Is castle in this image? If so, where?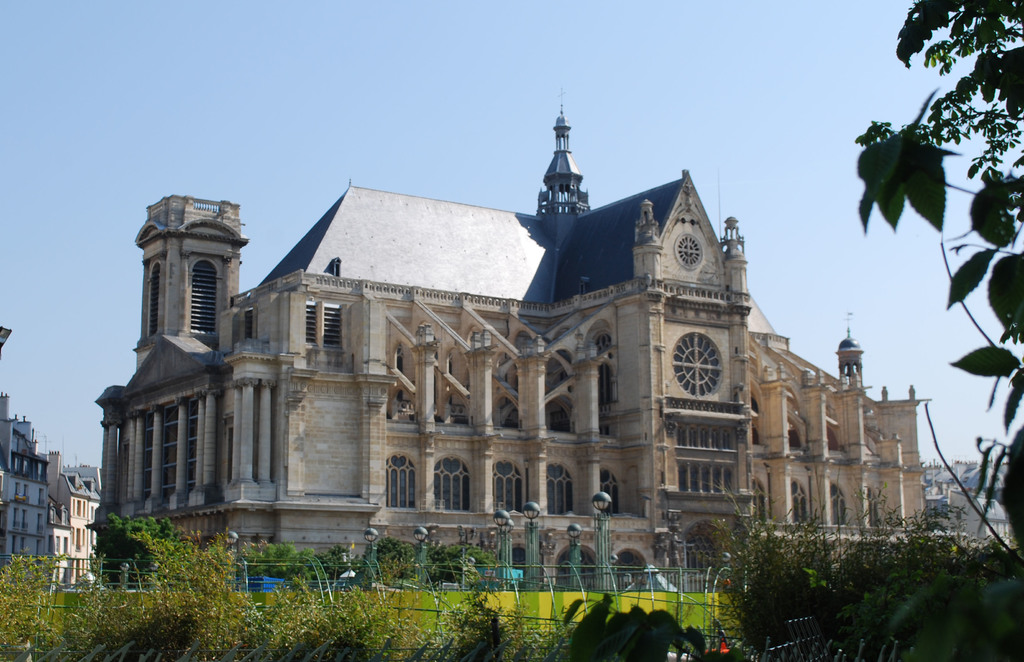
Yes, at box(78, 74, 945, 634).
